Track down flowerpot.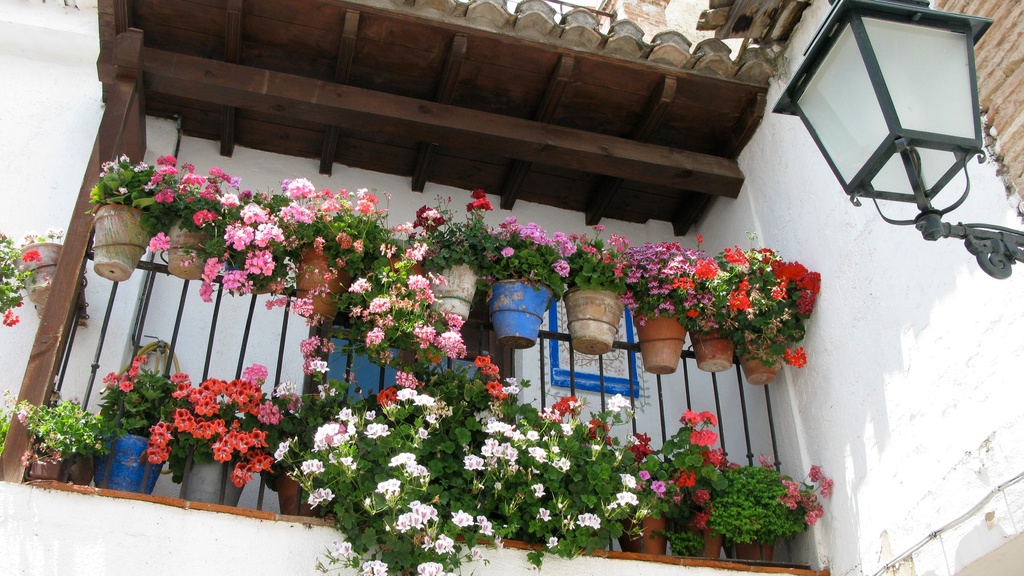
Tracked to [x1=723, y1=529, x2=774, y2=566].
